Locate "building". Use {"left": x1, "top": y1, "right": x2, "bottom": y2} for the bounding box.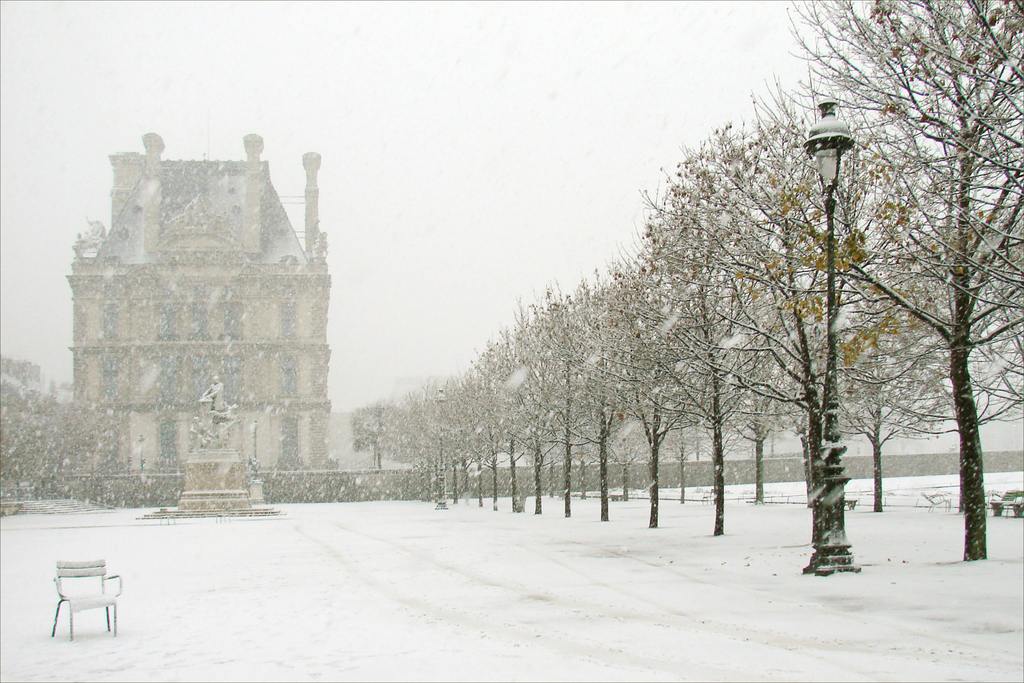
{"left": 54, "top": 131, "right": 333, "bottom": 470}.
